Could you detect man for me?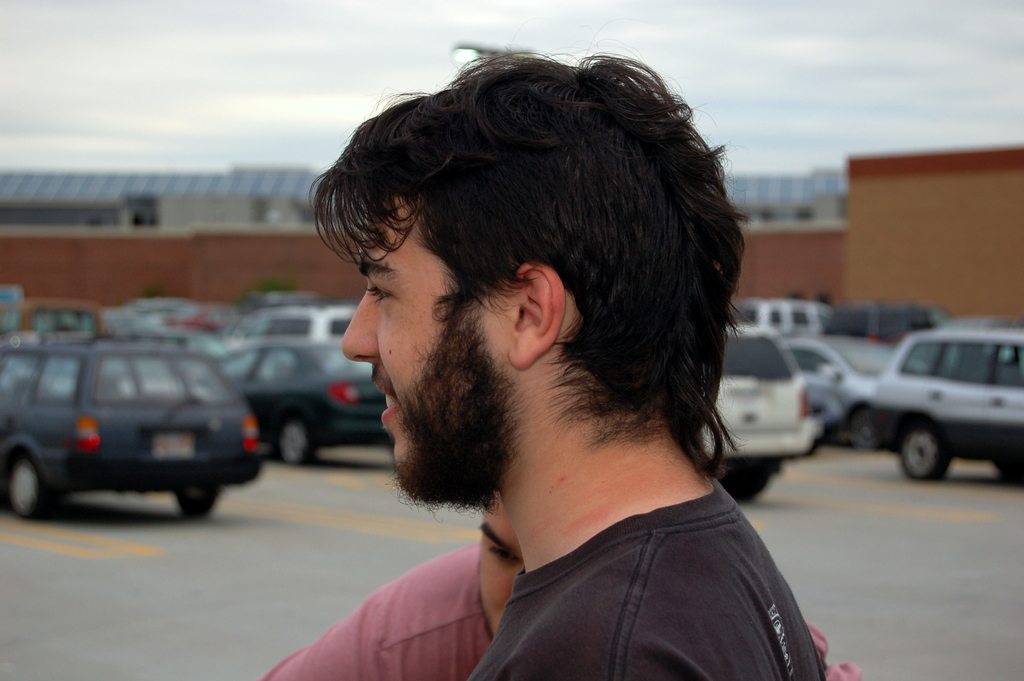
Detection result: 225:45:867:680.
